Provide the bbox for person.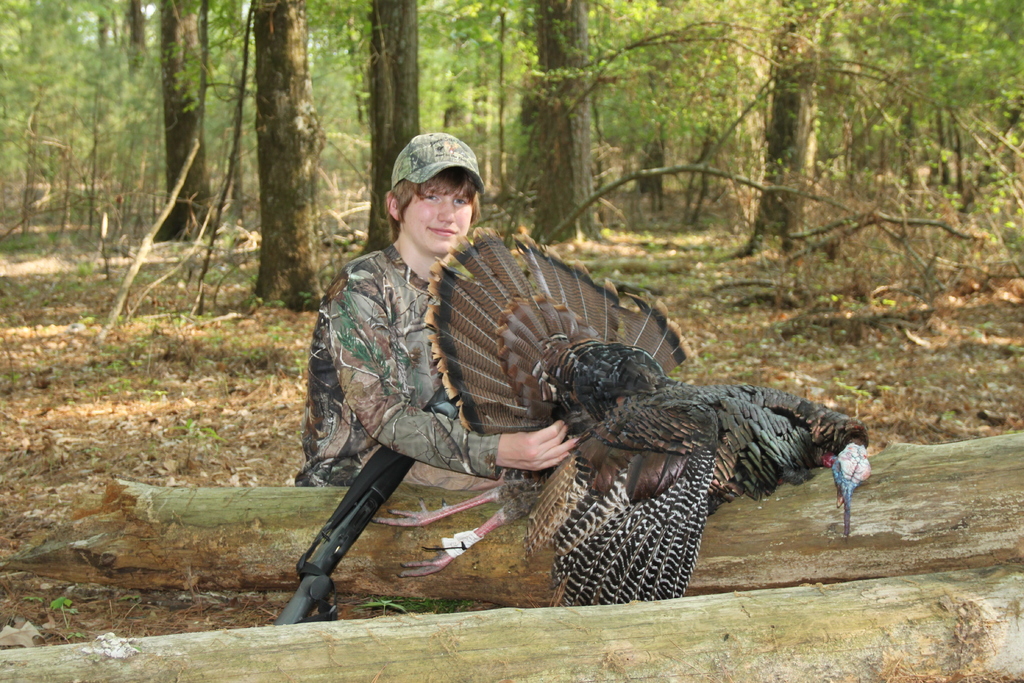
296:134:580:490.
